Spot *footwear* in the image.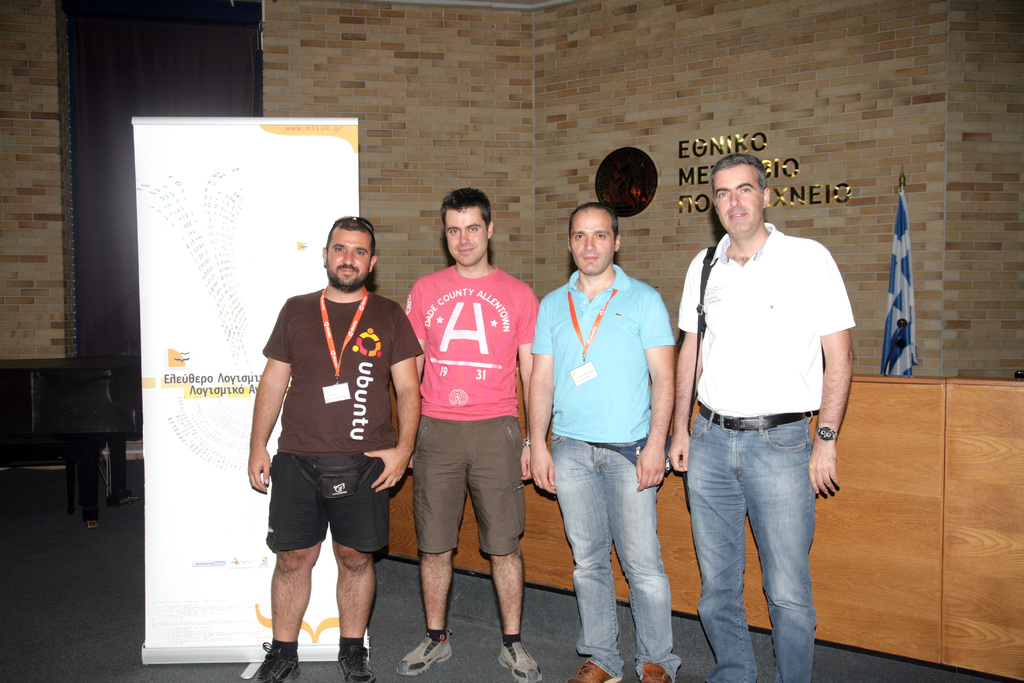
*footwear* found at <bbox>255, 639, 306, 682</bbox>.
